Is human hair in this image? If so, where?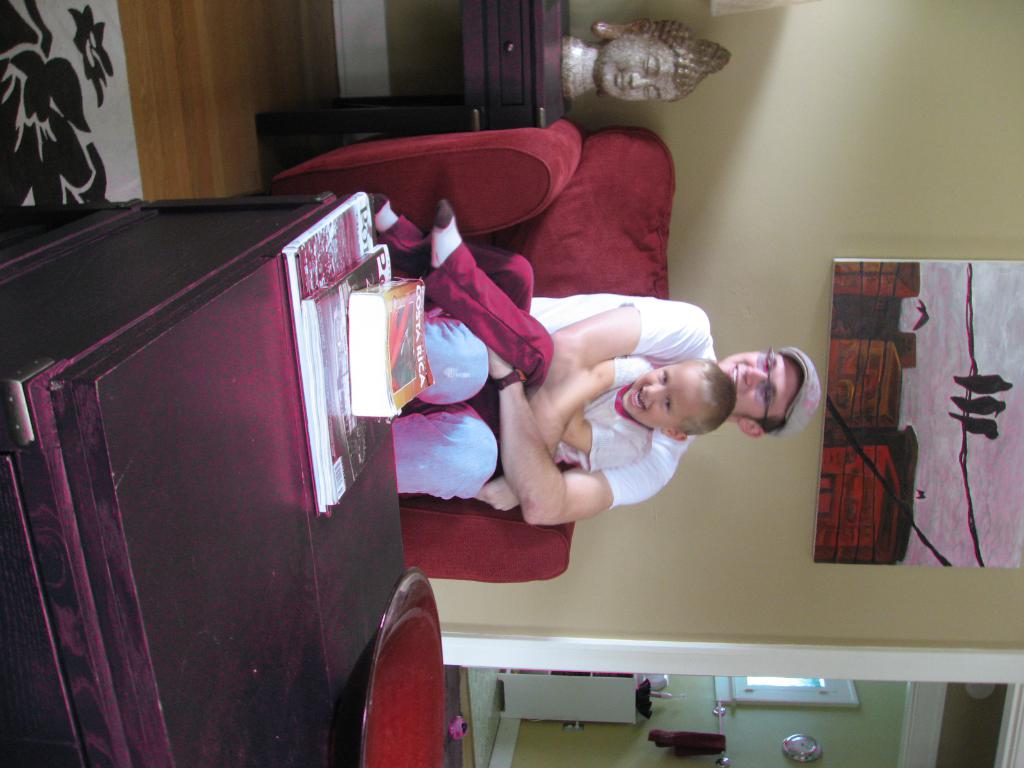
Yes, at x1=677 y1=358 x2=737 y2=436.
